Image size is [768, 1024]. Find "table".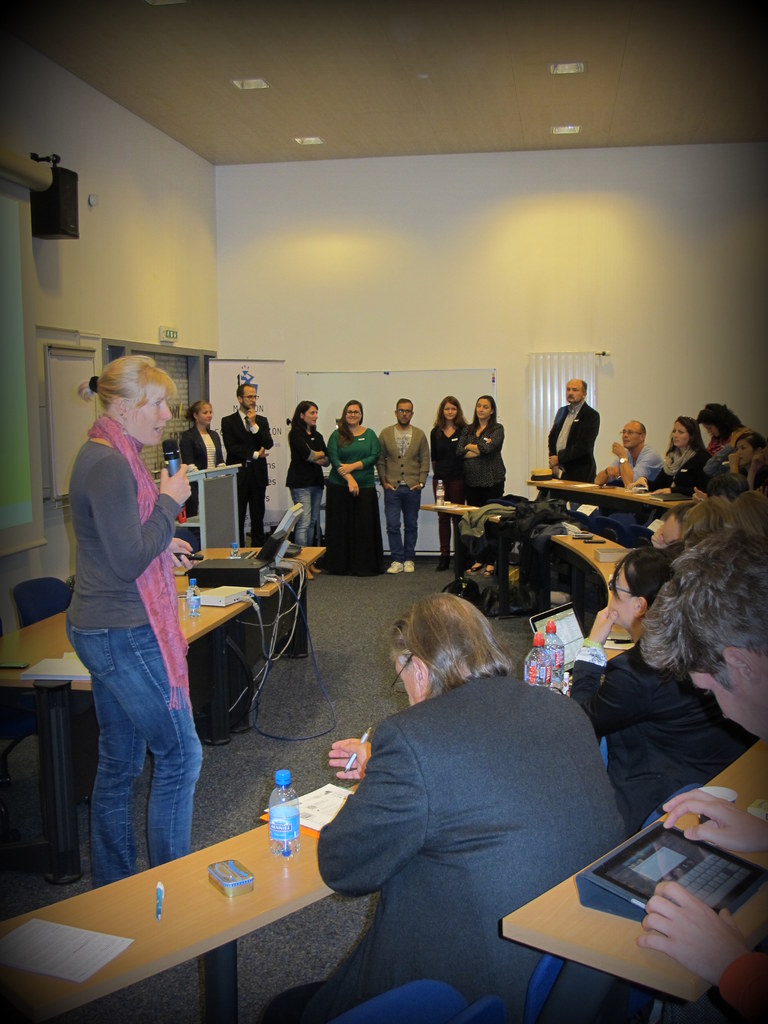
l=0, t=598, r=253, b=884.
